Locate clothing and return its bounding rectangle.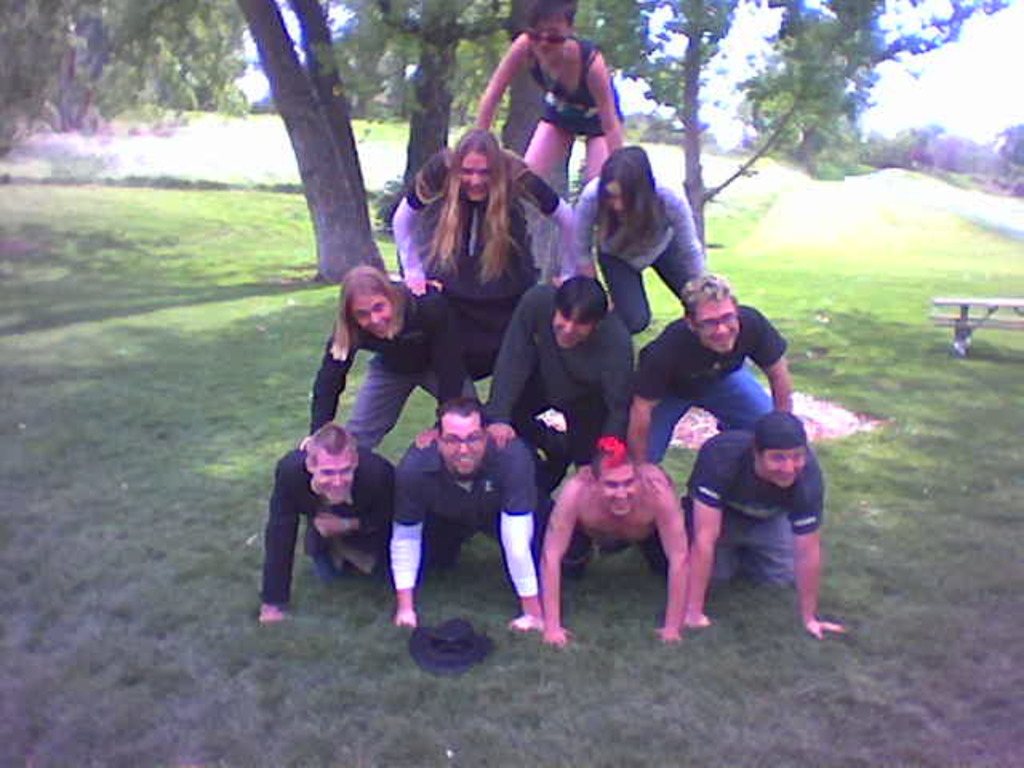
box(261, 422, 403, 614).
